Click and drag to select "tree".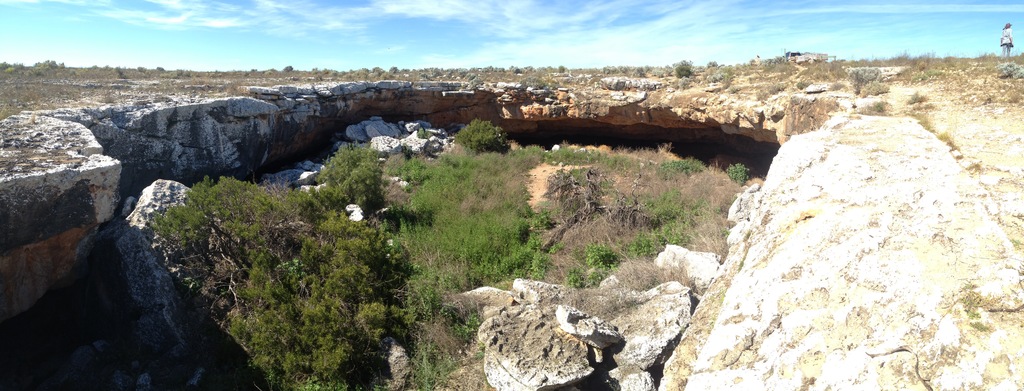
Selection: BBox(145, 140, 411, 390).
